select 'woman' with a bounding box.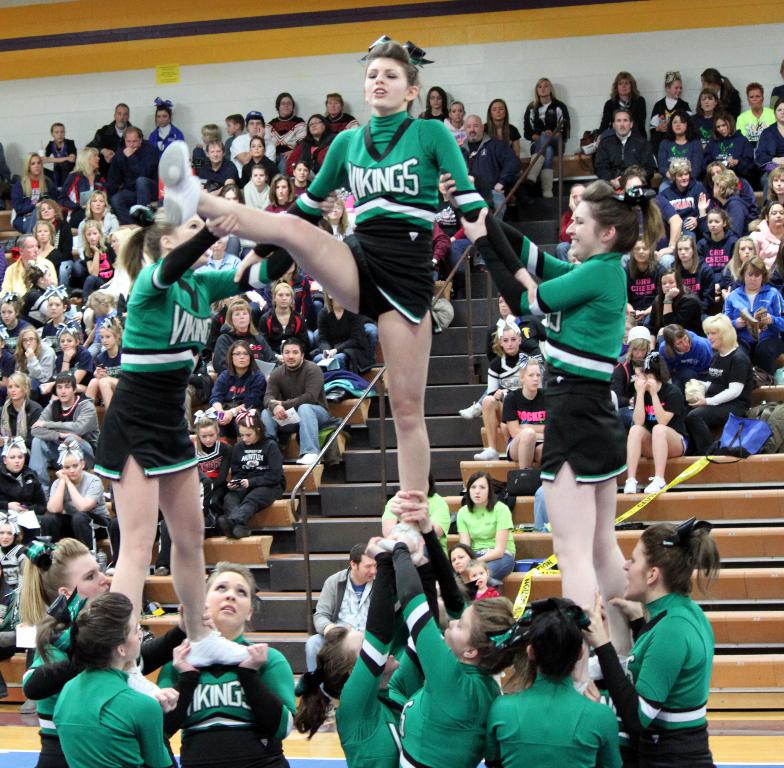
[0, 440, 47, 521].
